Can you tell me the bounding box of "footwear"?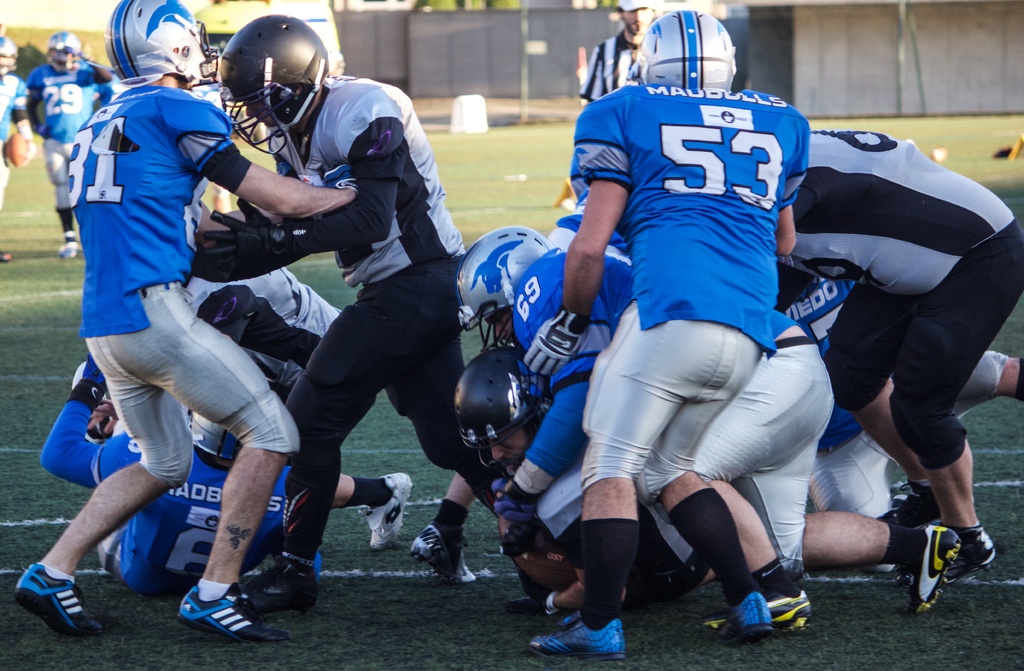
(72,361,107,444).
